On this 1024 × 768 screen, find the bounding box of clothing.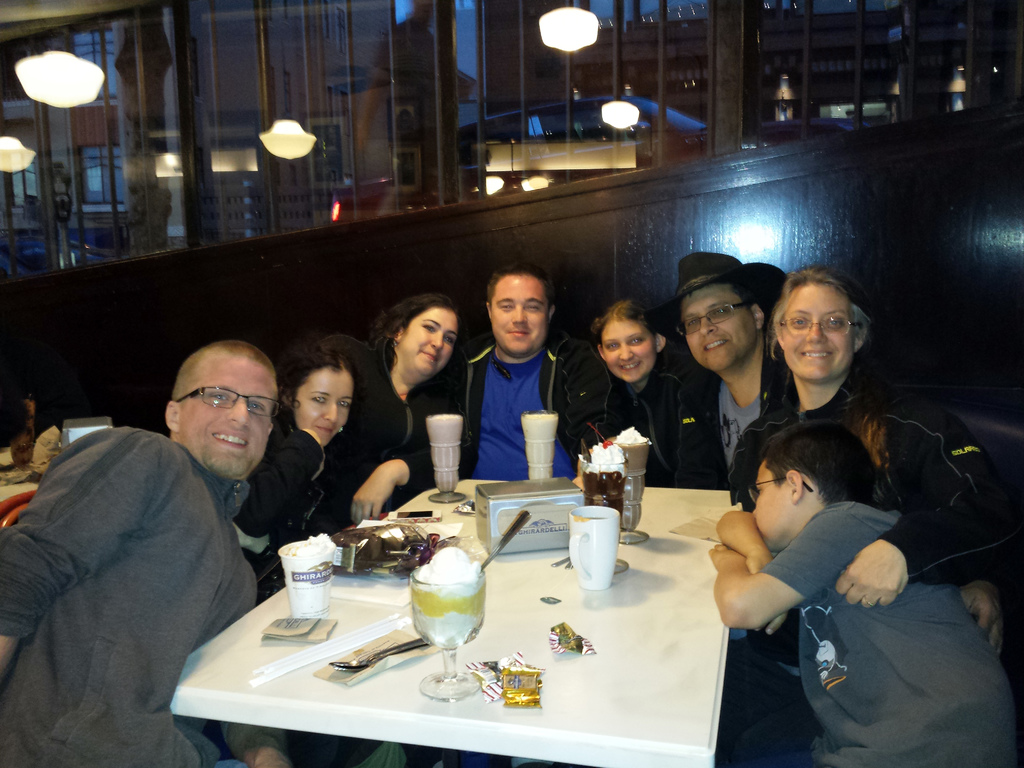
Bounding box: <bbox>333, 332, 461, 513</bbox>.
